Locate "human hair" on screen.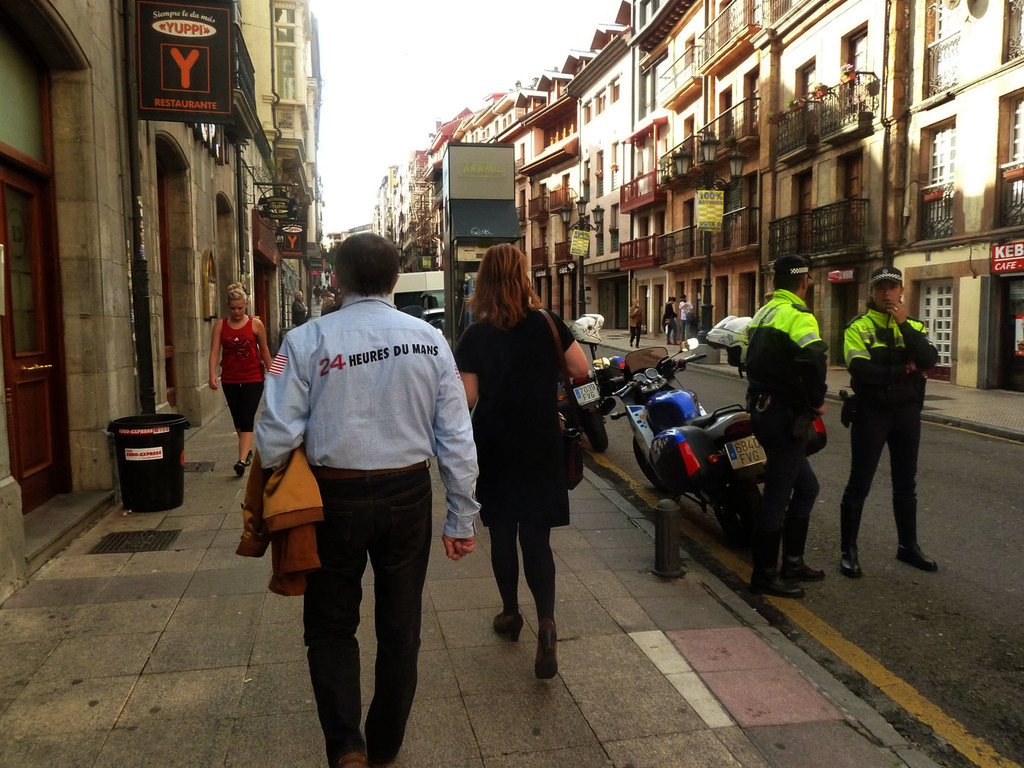
On screen at pyautogui.locateOnScreen(773, 273, 800, 292).
